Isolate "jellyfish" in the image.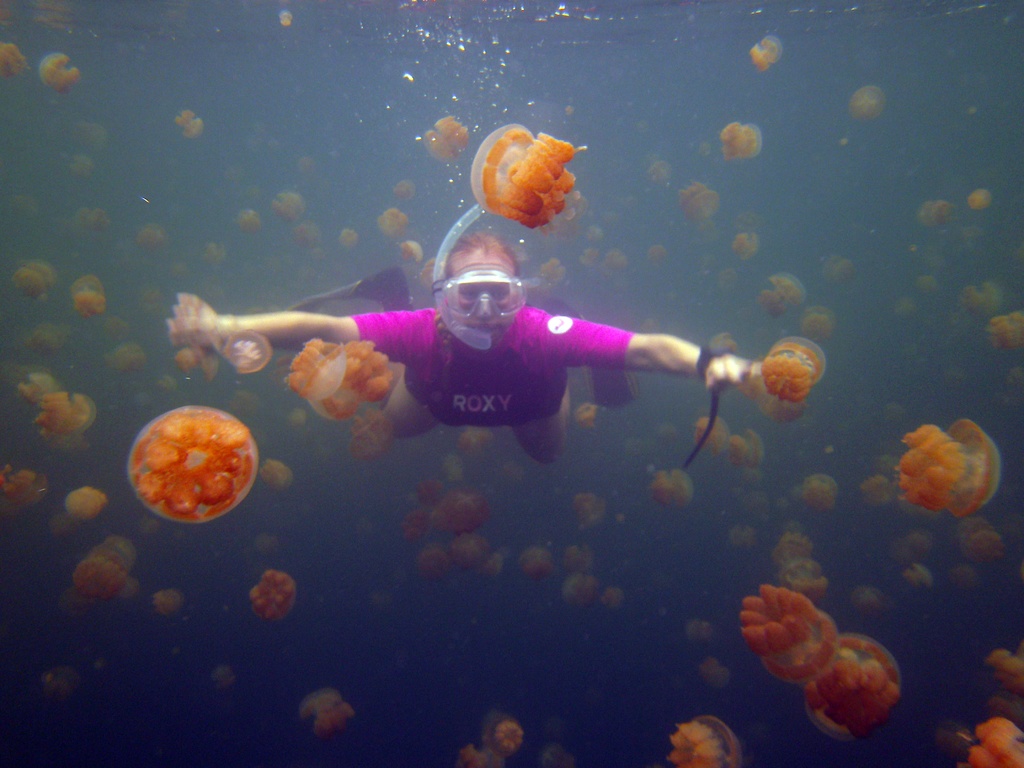
Isolated region: bbox=(747, 35, 781, 73).
